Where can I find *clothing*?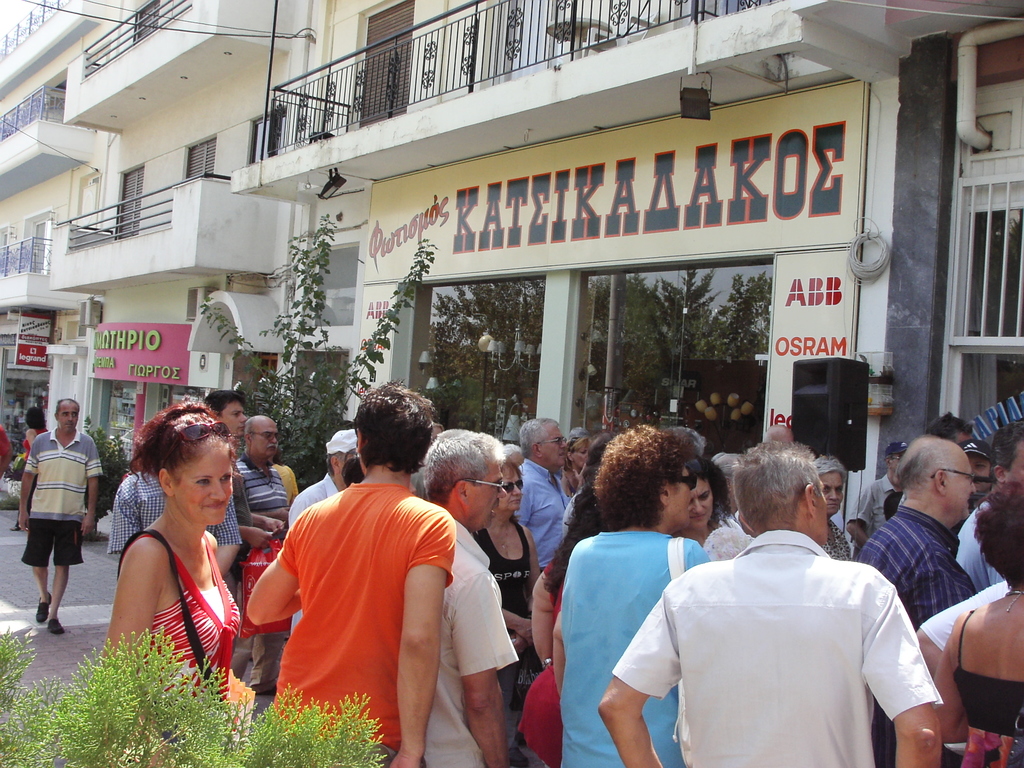
You can find it at <region>24, 516, 91, 566</region>.
